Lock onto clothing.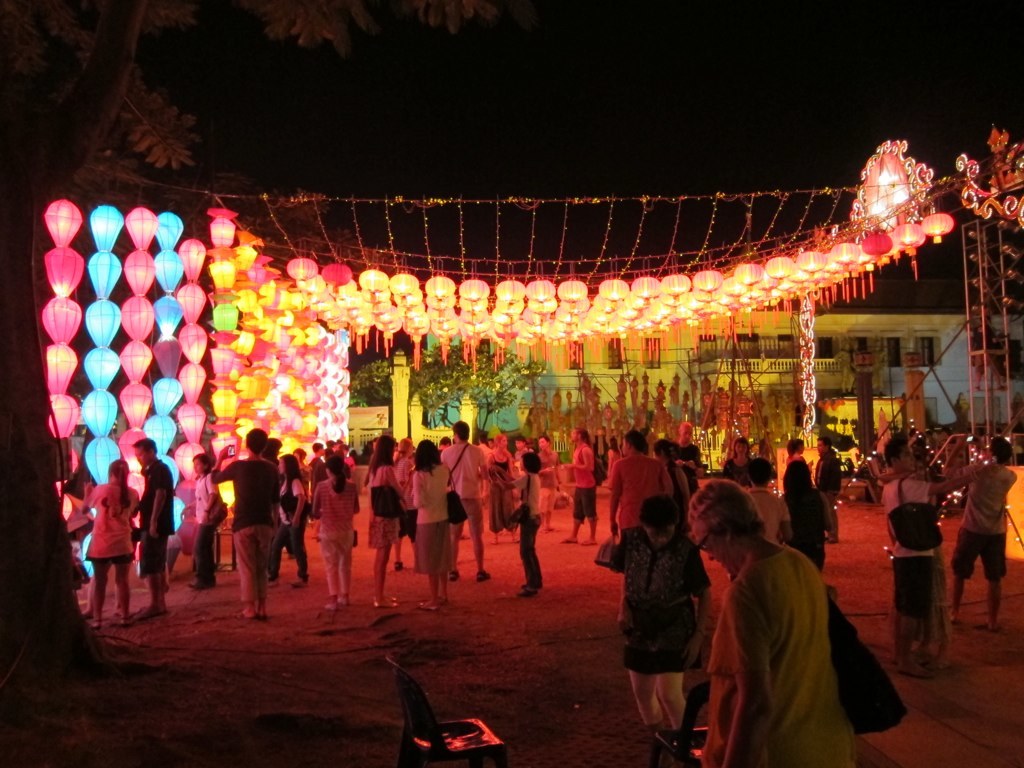
Locked: bbox(611, 442, 661, 536).
